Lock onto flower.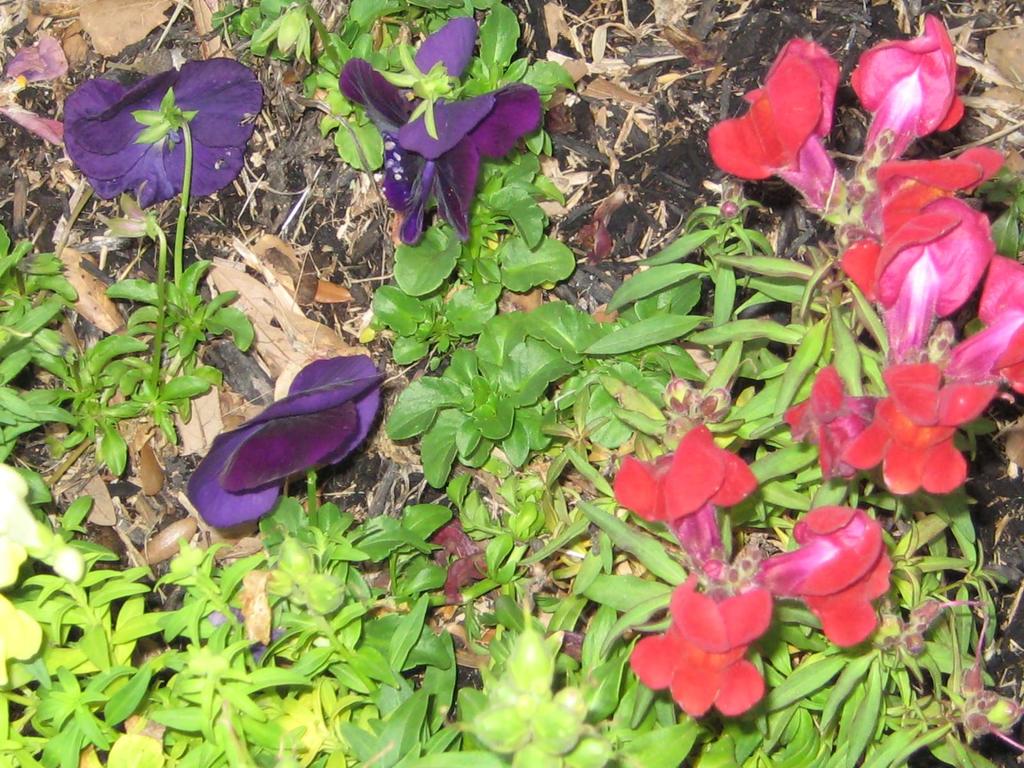
Locked: bbox(758, 504, 892, 648).
